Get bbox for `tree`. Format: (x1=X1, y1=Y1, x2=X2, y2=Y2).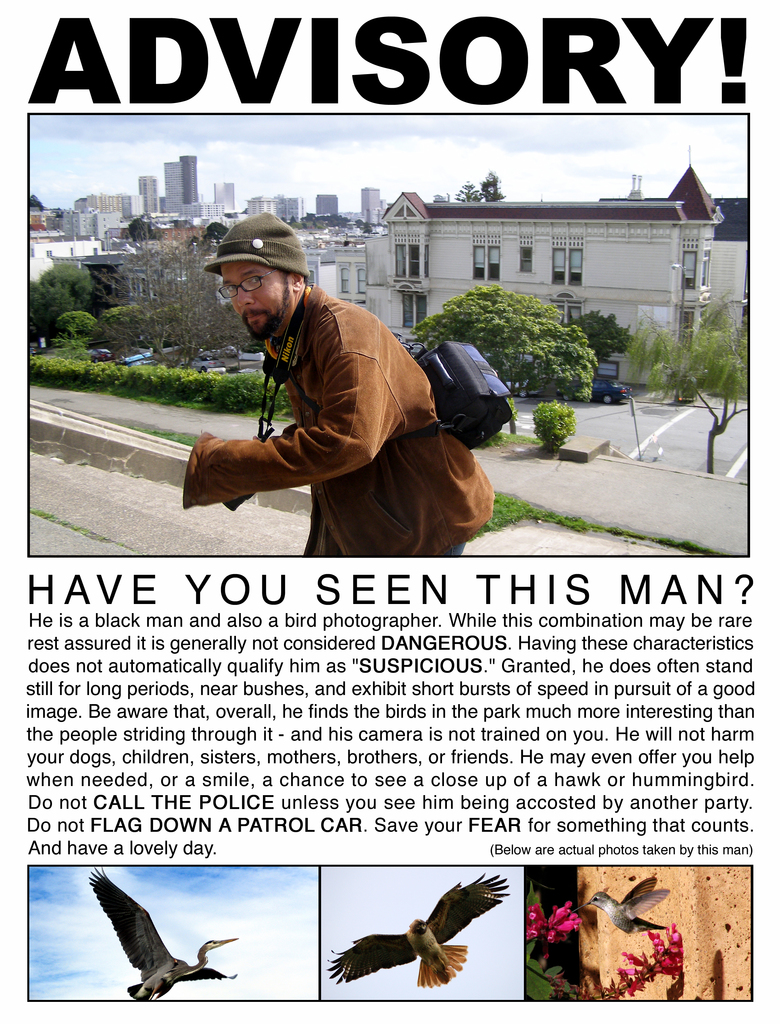
(x1=26, y1=249, x2=106, y2=383).
